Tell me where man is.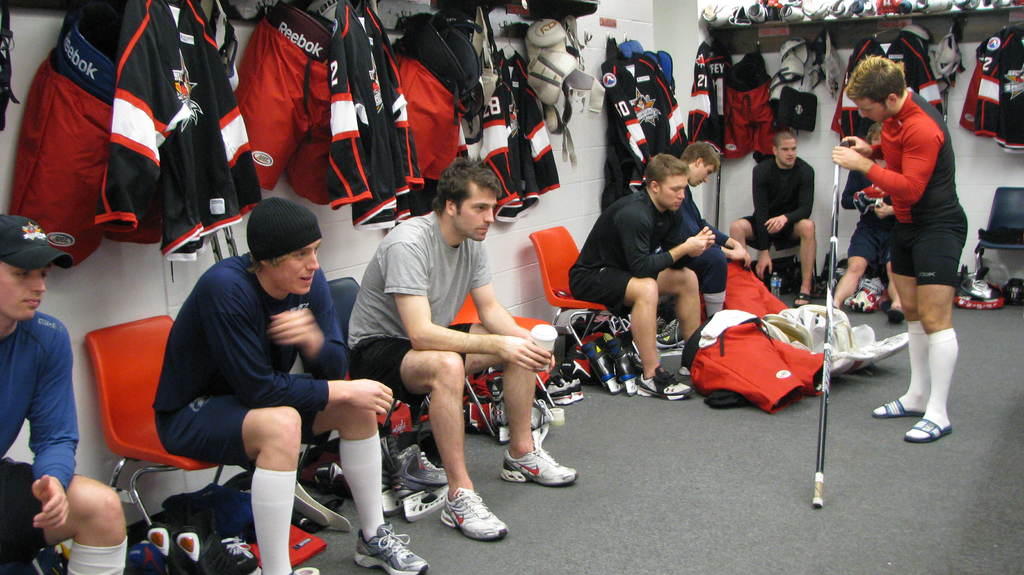
man is at <box>832,59,968,445</box>.
